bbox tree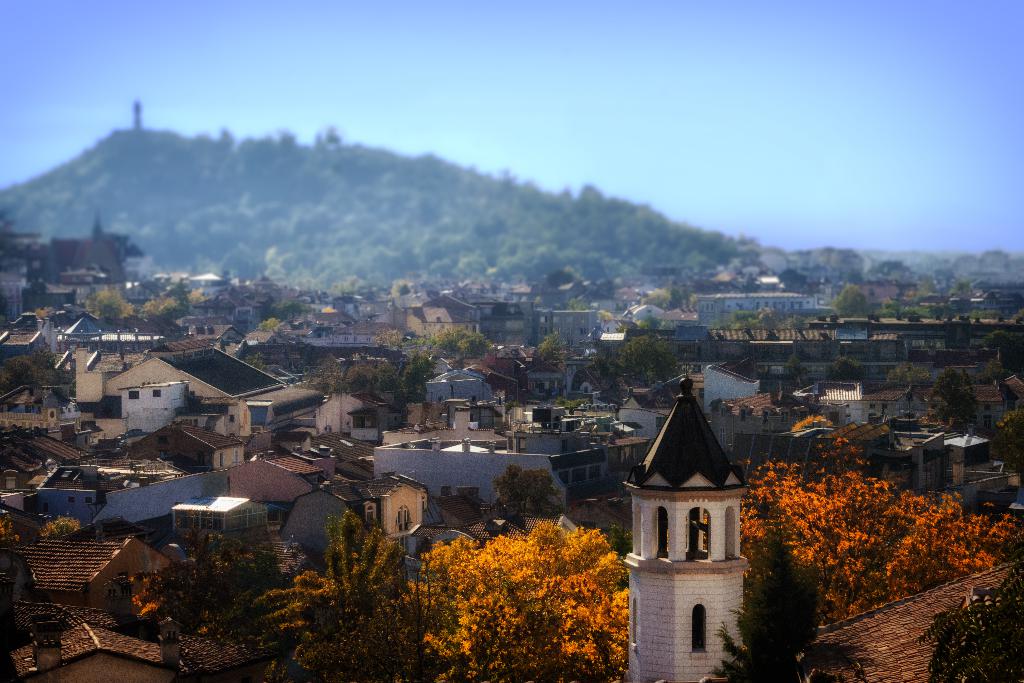
BBox(980, 329, 1019, 351)
